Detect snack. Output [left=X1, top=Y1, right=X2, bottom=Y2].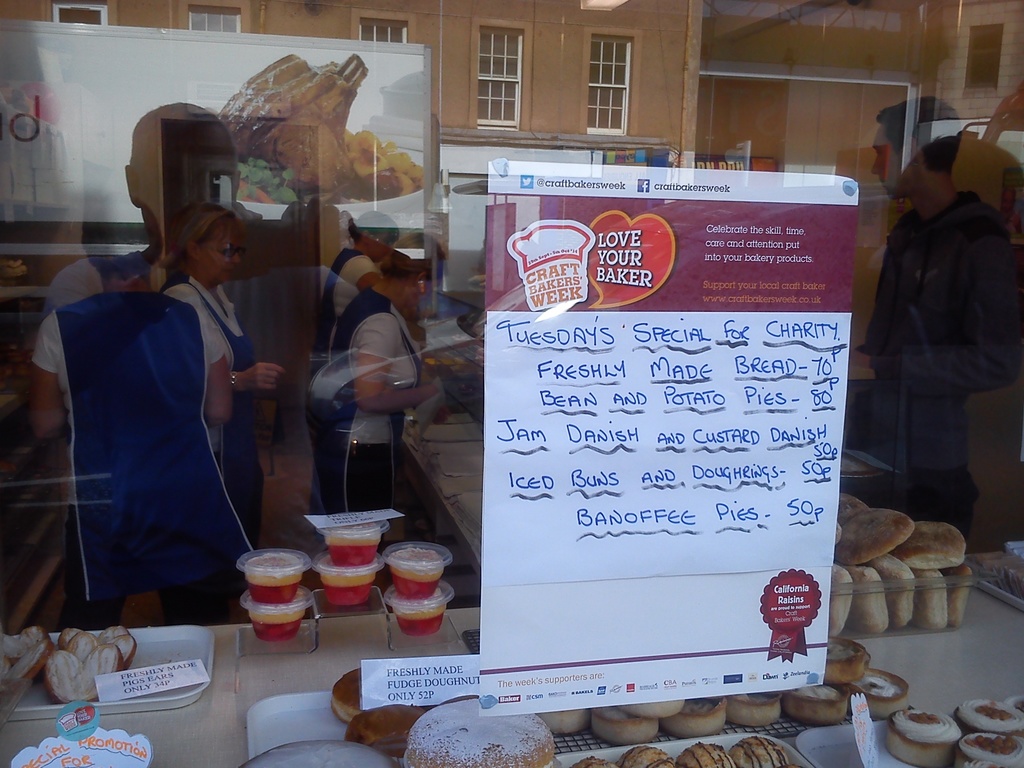
[left=242, top=545, right=304, bottom=595].
